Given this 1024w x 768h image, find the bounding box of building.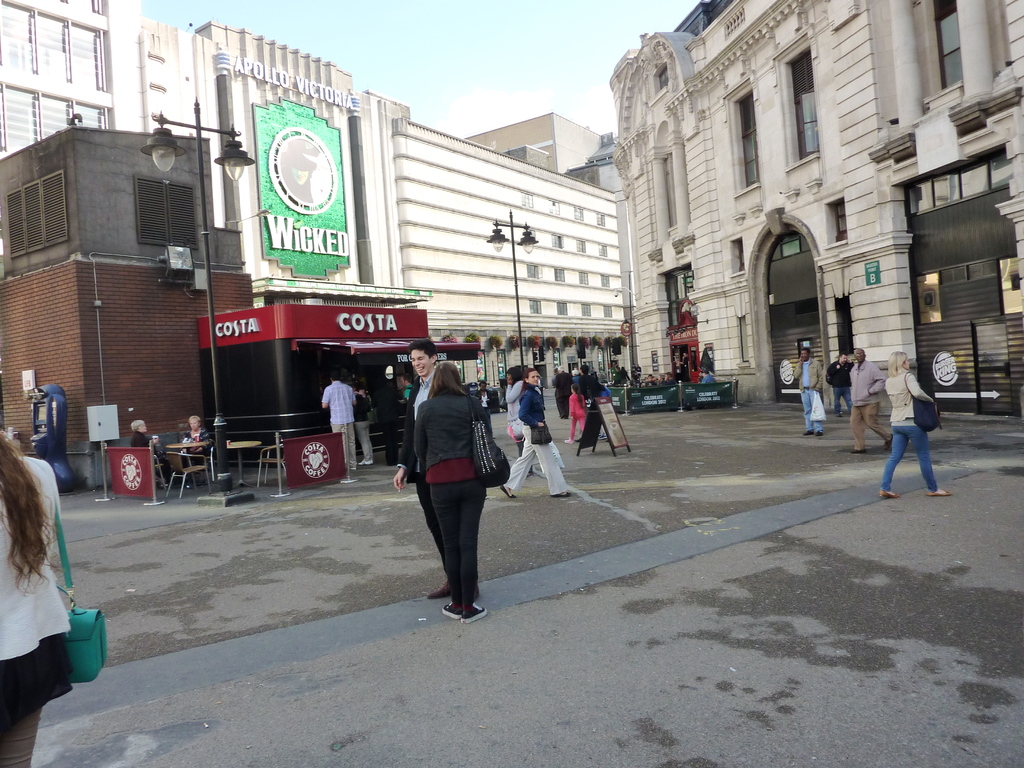
(x1=0, y1=0, x2=636, y2=383).
